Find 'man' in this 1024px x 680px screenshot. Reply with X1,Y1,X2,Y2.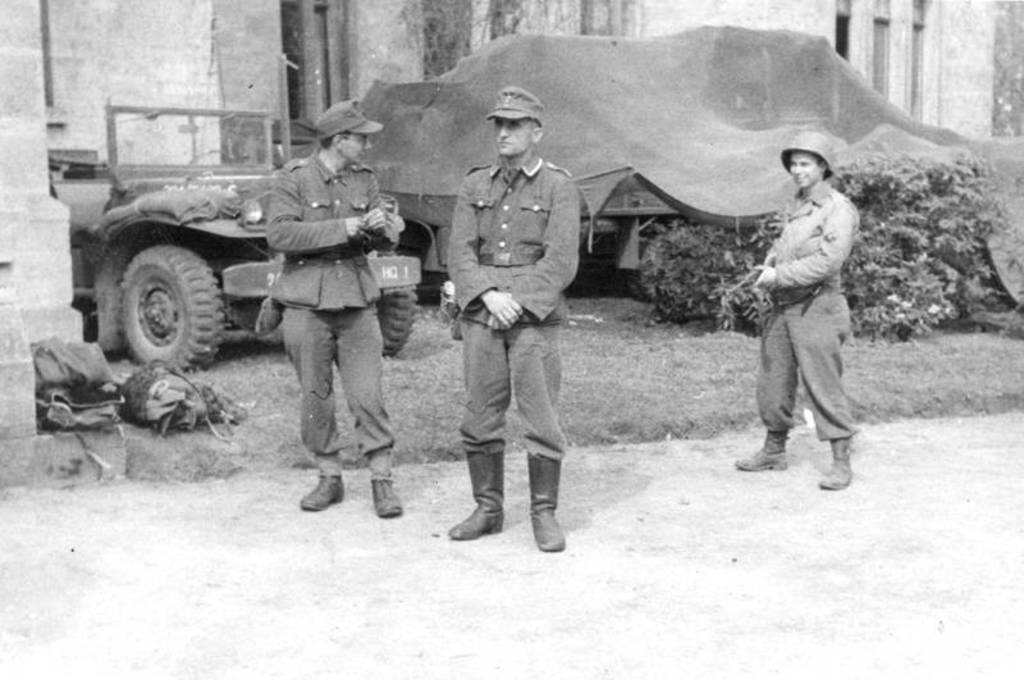
265,101,406,520.
